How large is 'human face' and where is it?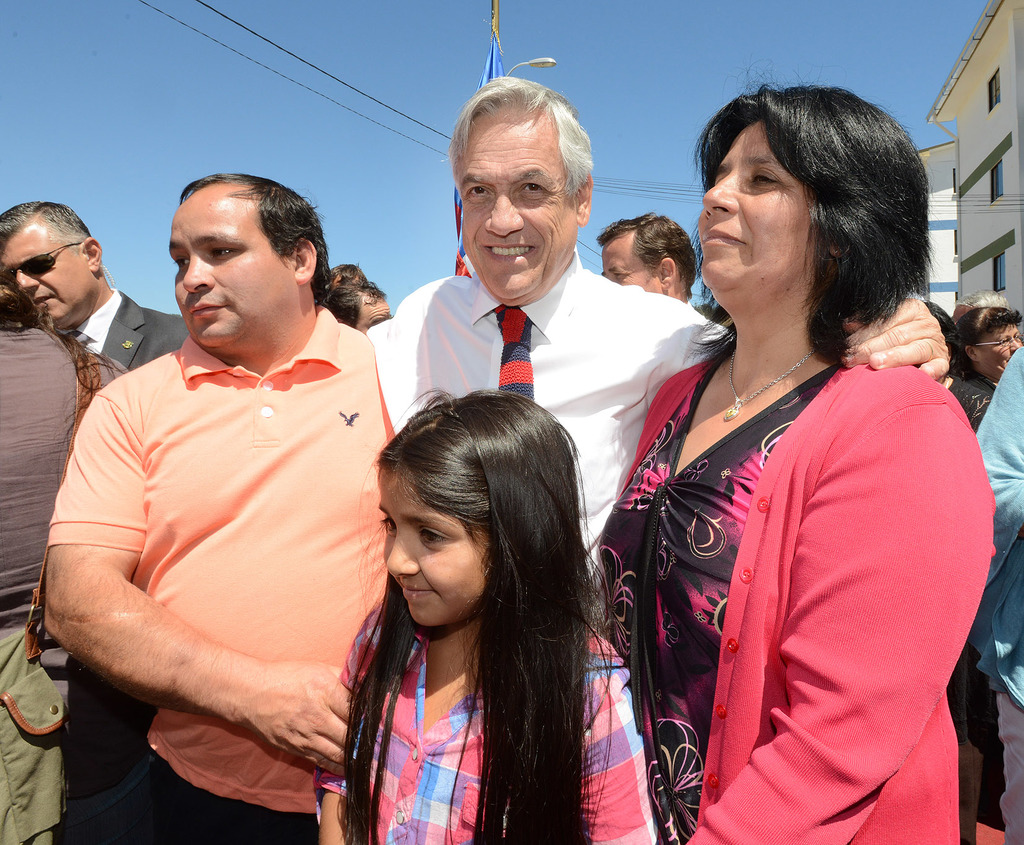
Bounding box: x1=458, y1=112, x2=579, y2=299.
